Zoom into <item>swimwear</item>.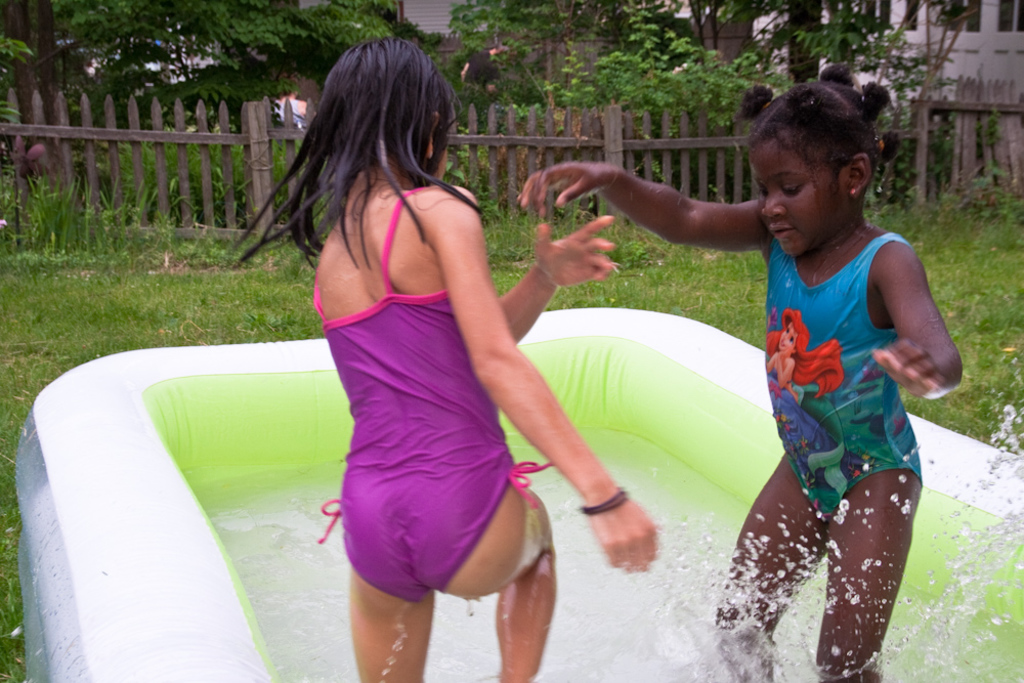
Zoom target: (x1=762, y1=229, x2=923, y2=522).
